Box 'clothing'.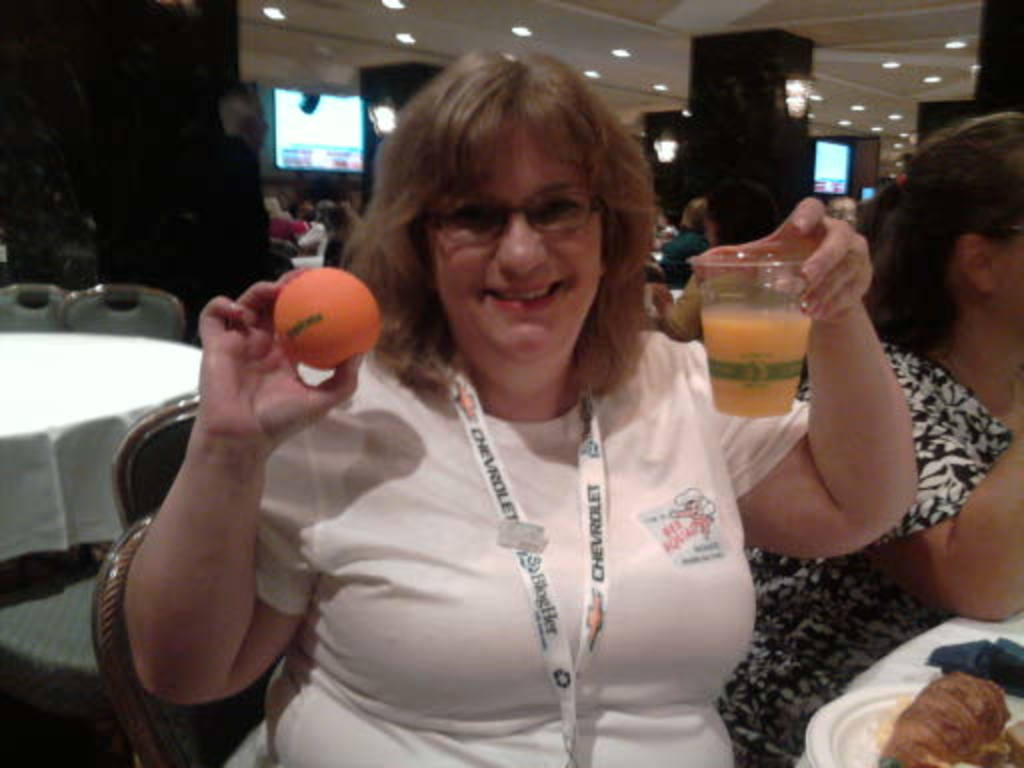
[x1=278, y1=284, x2=752, y2=732].
